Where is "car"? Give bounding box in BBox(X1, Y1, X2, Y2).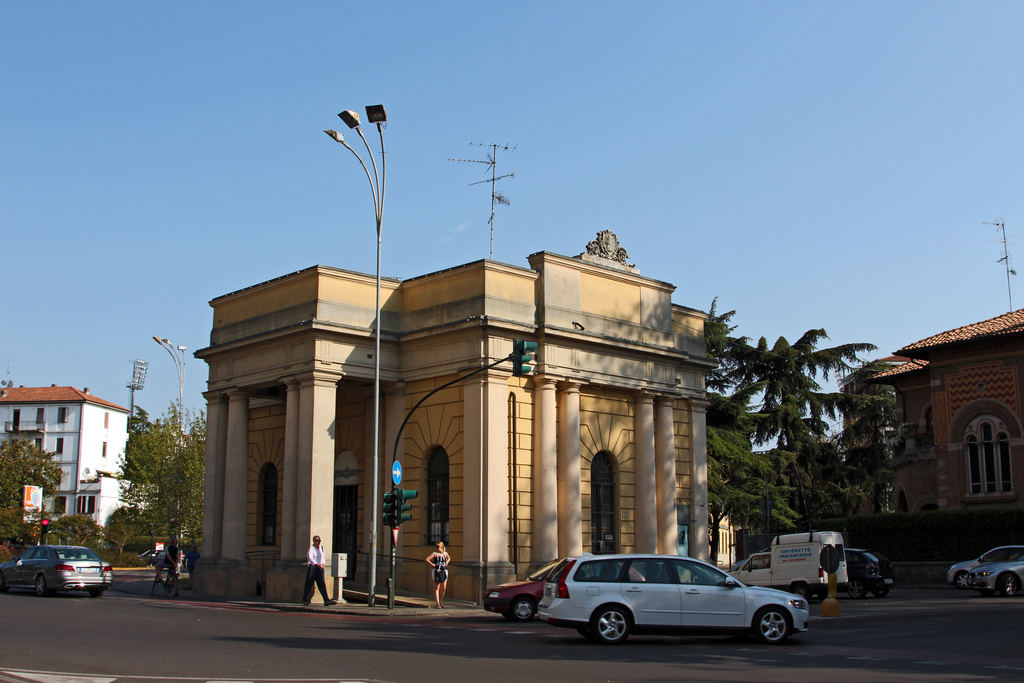
BBox(836, 548, 897, 600).
